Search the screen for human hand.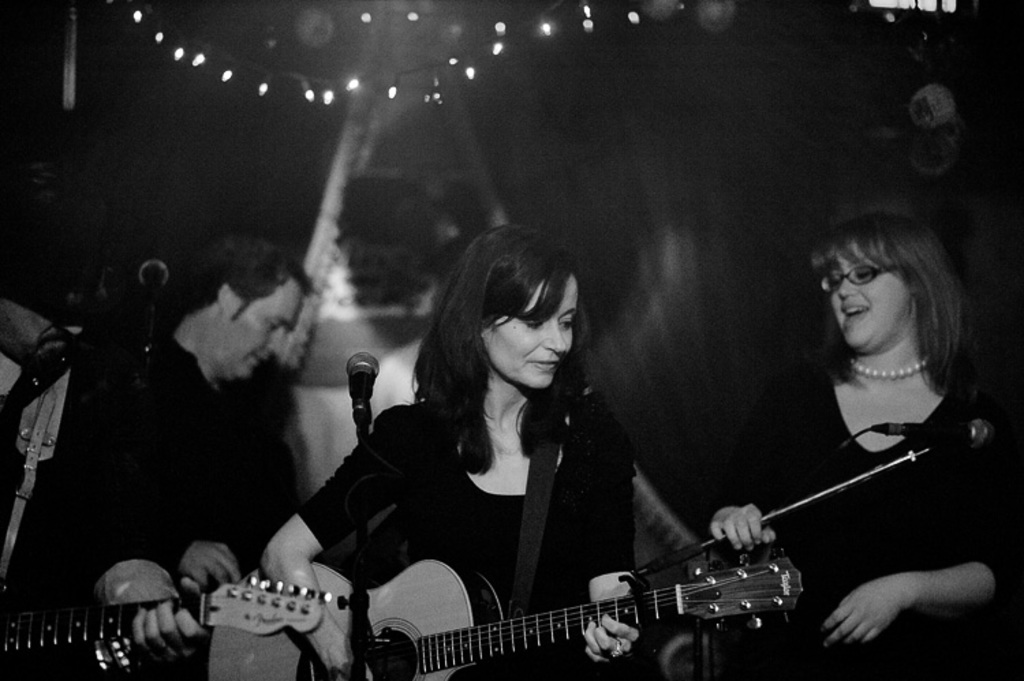
Found at {"x1": 130, "y1": 595, "x2": 208, "y2": 666}.
